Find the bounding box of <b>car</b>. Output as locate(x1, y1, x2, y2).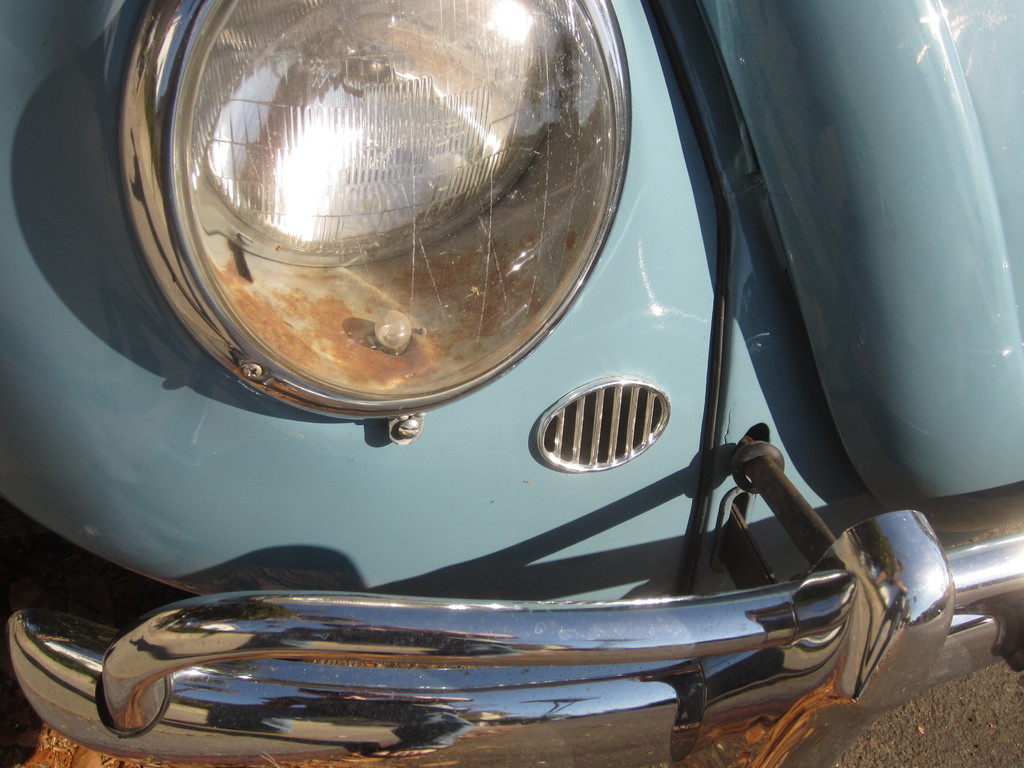
locate(0, 0, 1023, 767).
